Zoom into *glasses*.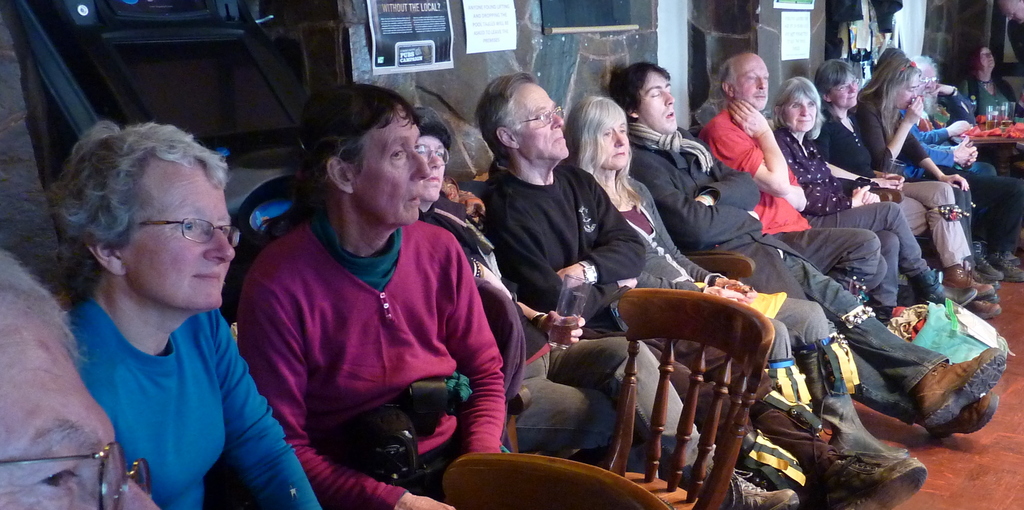
Zoom target: 126:223:243:249.
